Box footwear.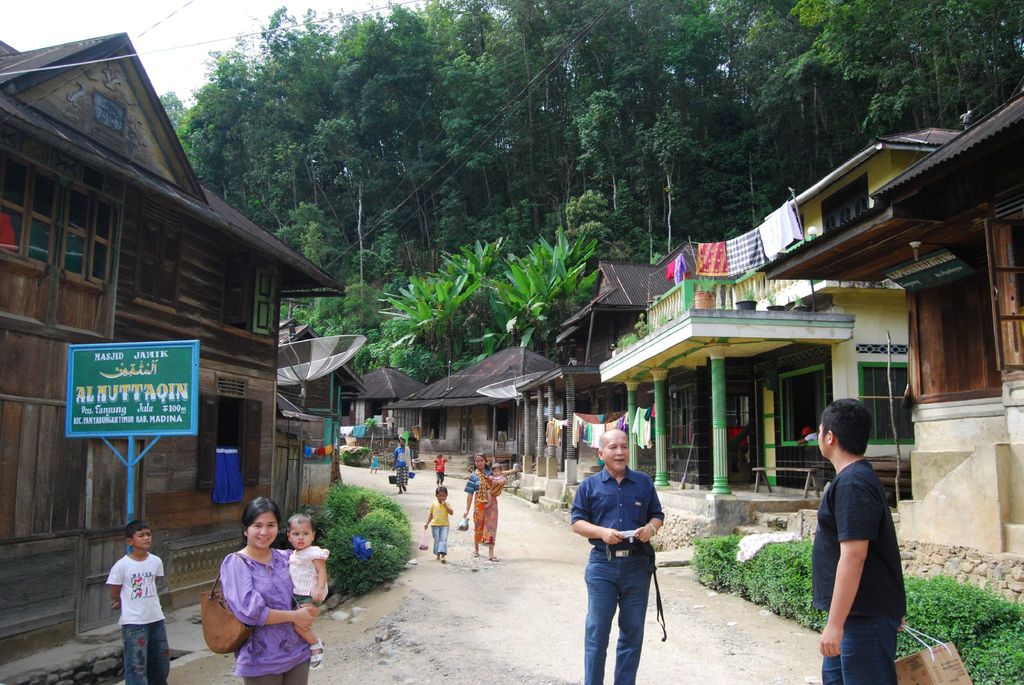
left=305, top=638, right=328, bottom=672.
